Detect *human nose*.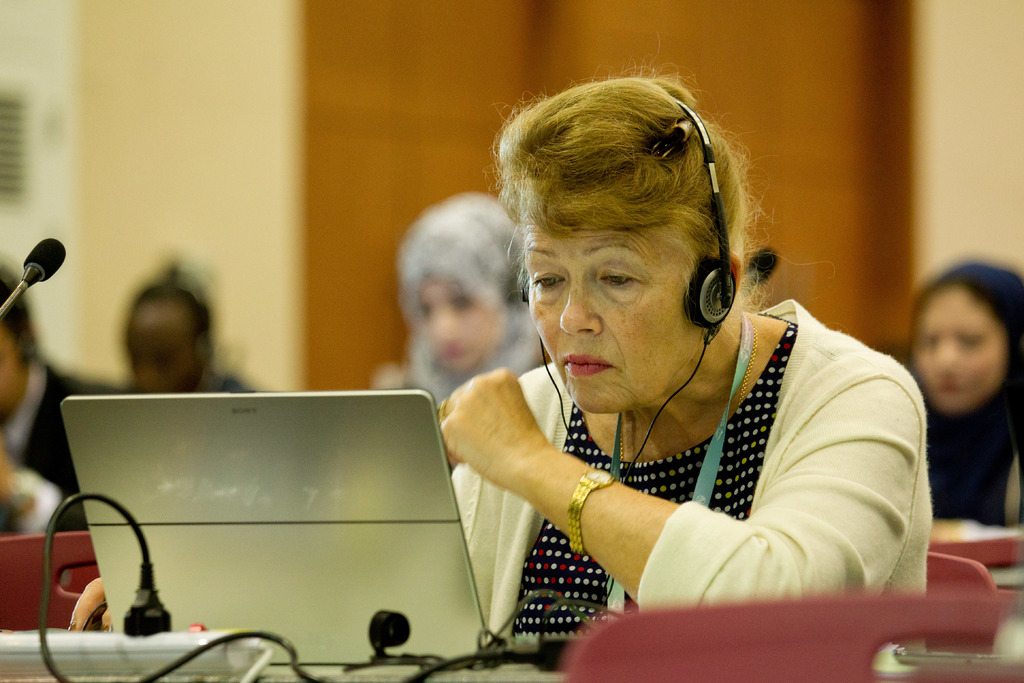
Detected at [434, 310, 452, 329].
